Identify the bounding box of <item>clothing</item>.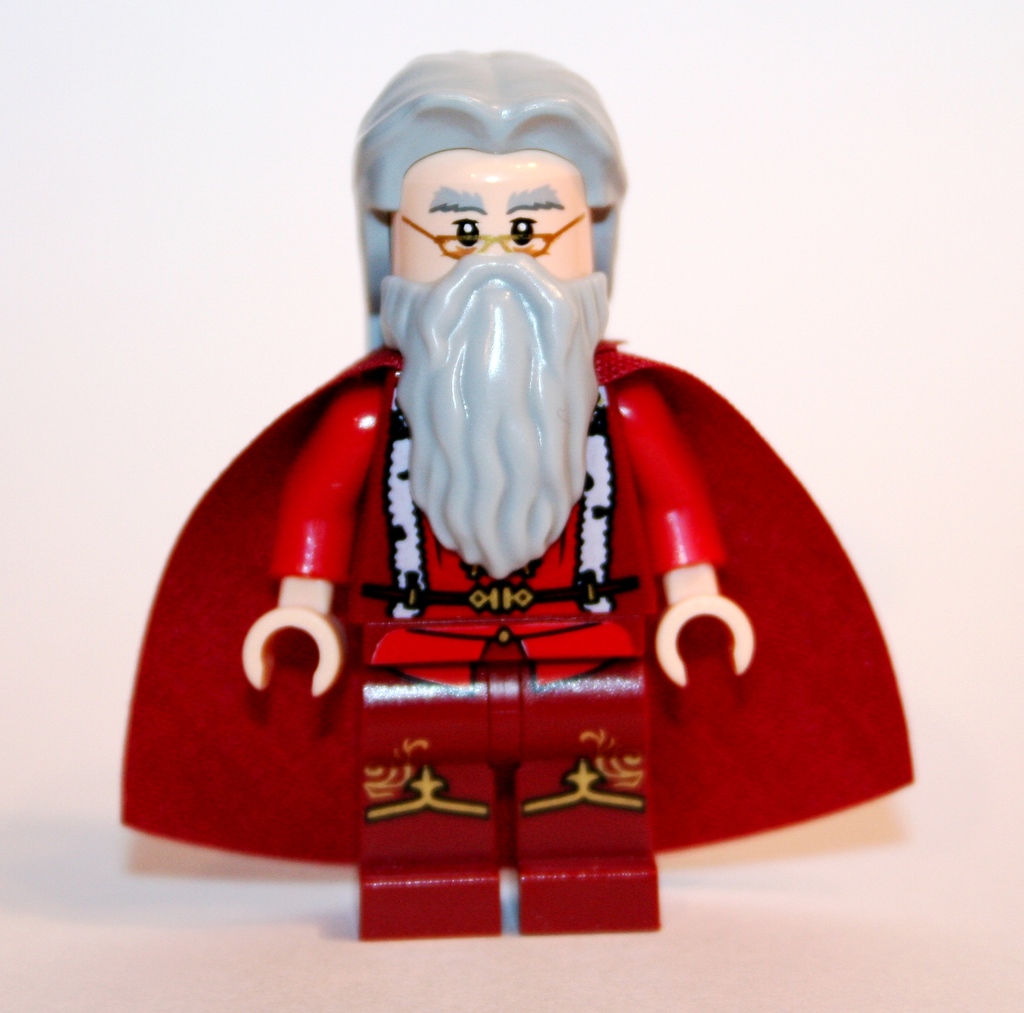
160 255 862 891.
